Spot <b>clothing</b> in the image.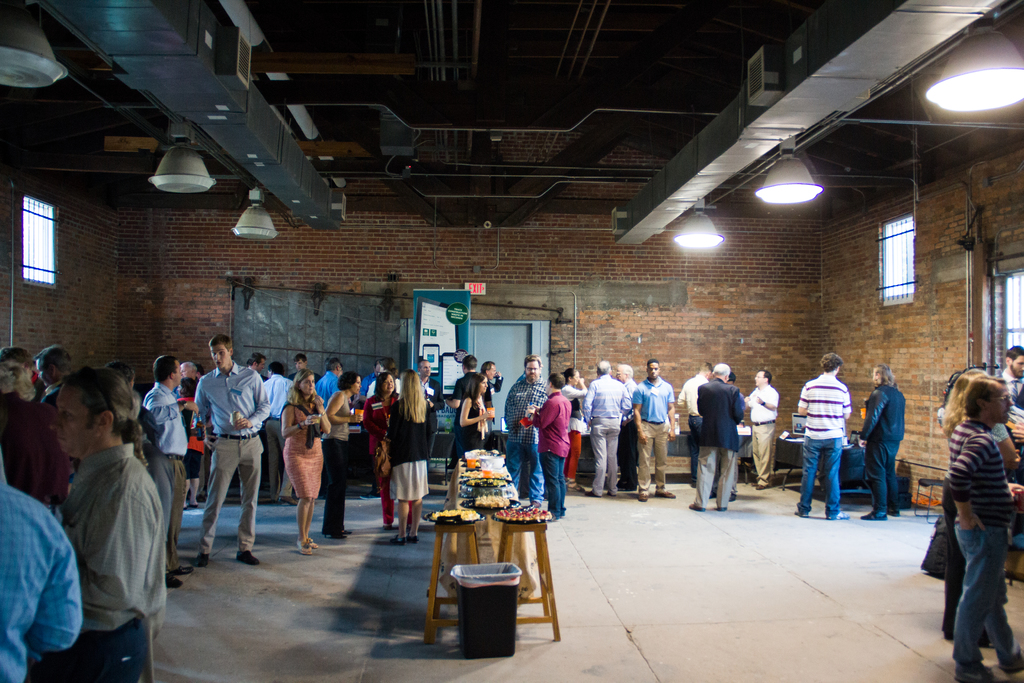
<b>clothing</b> found at bbox=(319, 385, 351, 533).
